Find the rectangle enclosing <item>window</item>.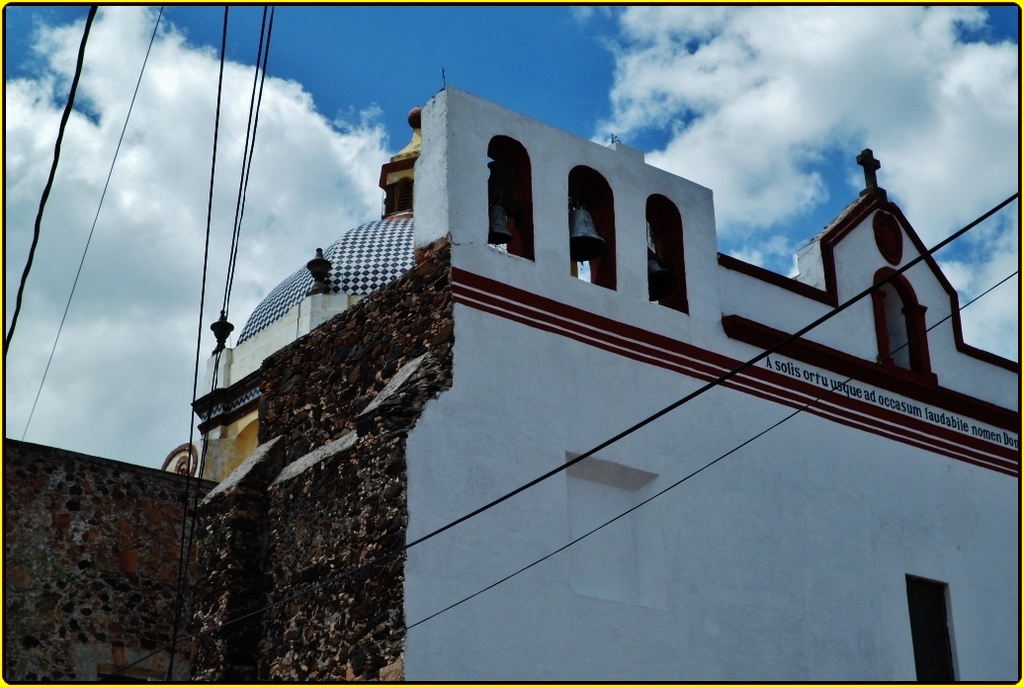
637, 181, 702, 325.
